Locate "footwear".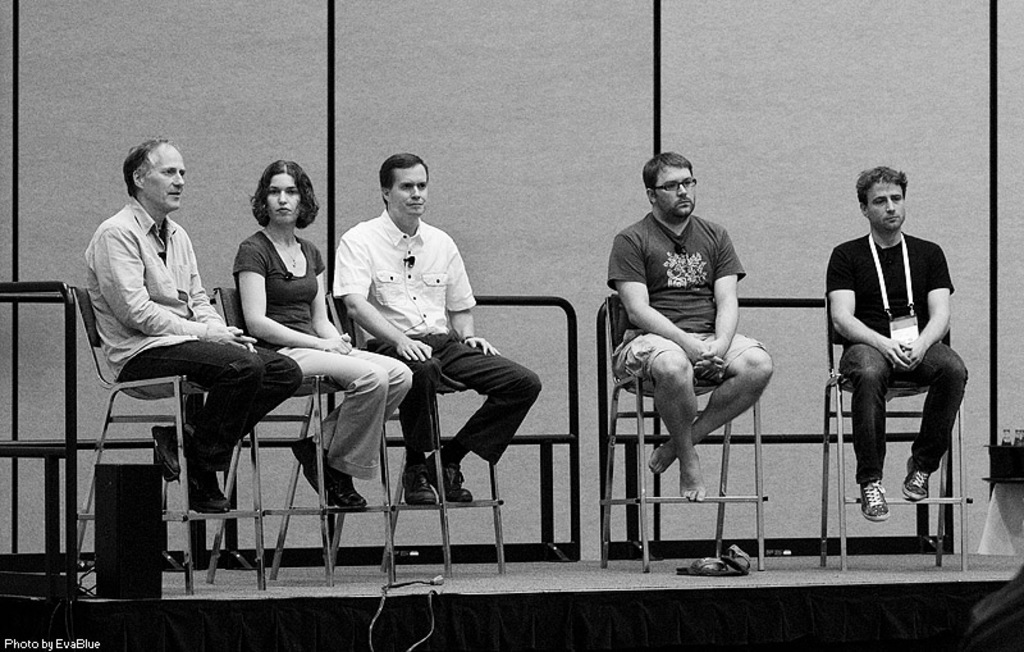
Bounding box: 899, 456, 932, 503.
